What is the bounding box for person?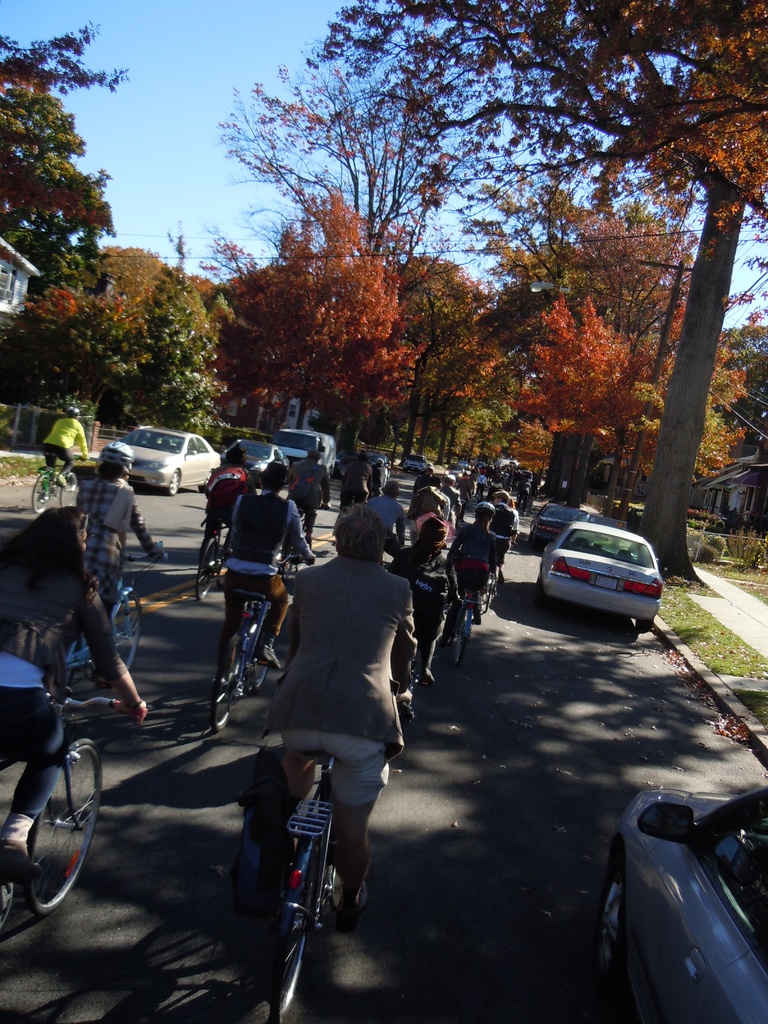
<bbox>260, 501, 417, 910</bbox>.
